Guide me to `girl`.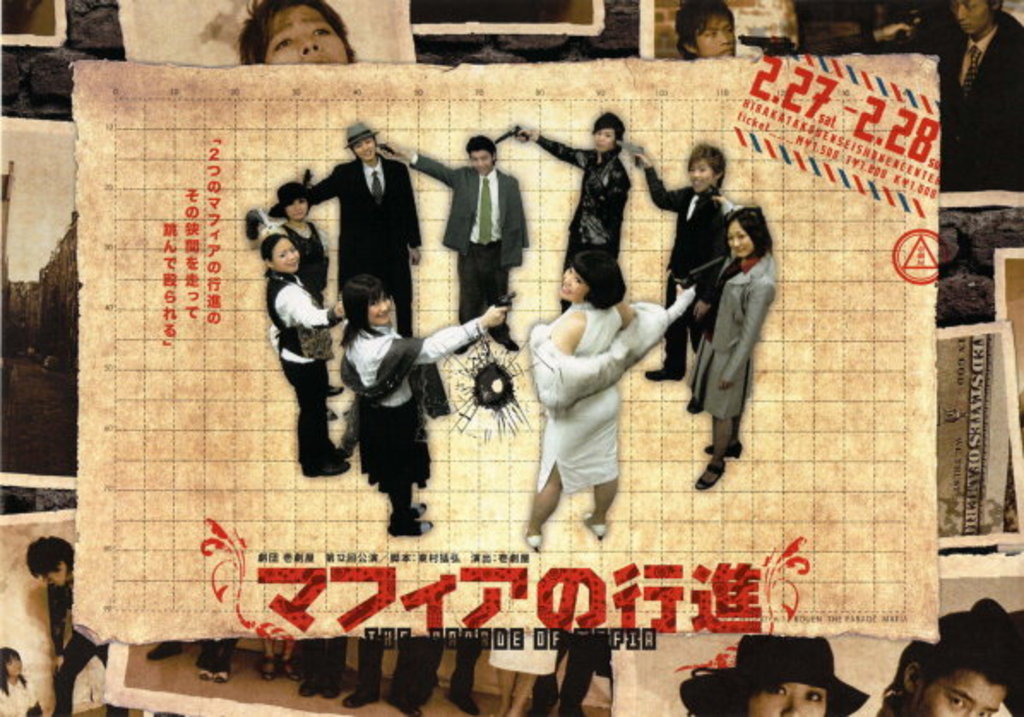
Guidance: bbox=[676, 200, 783, 488].
